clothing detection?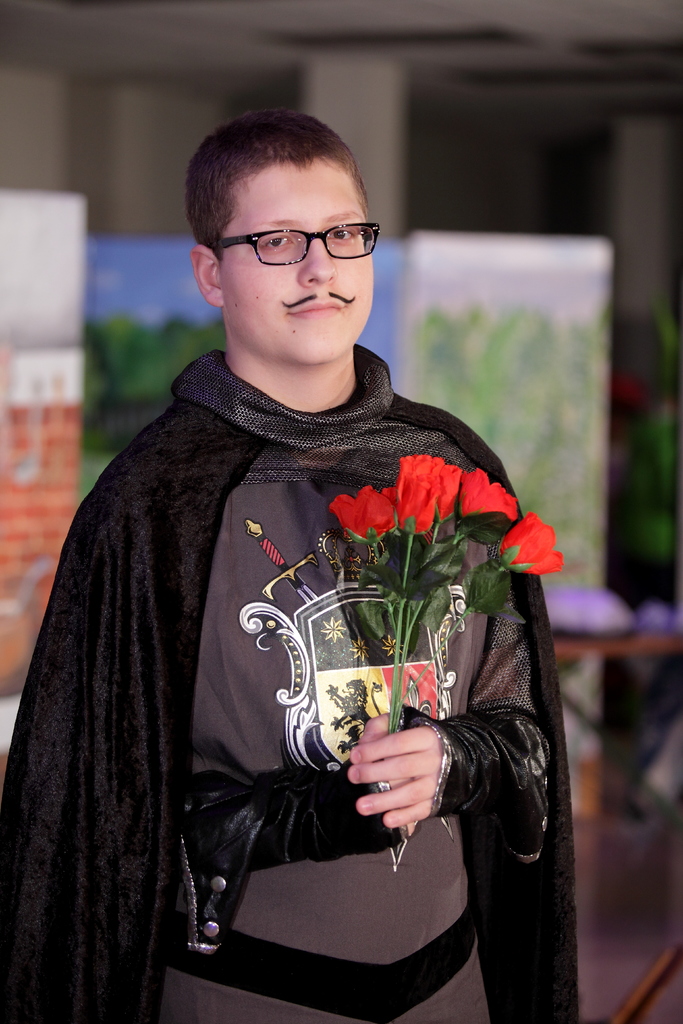
box(1, 348, 588, 1023)
